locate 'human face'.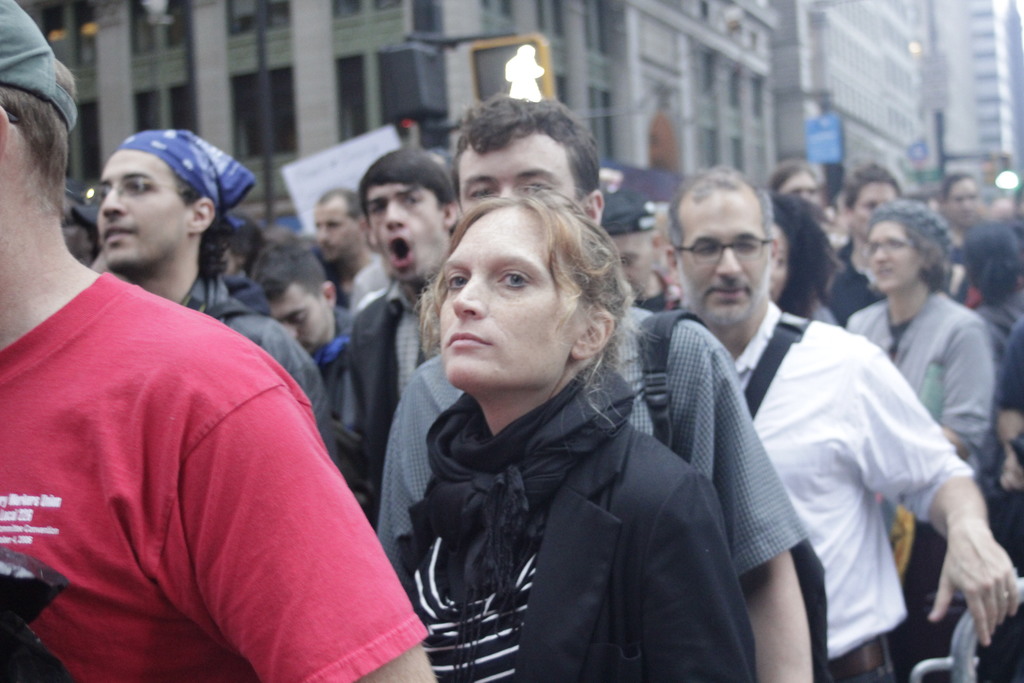
Bounding box: 267,285,328,360.
